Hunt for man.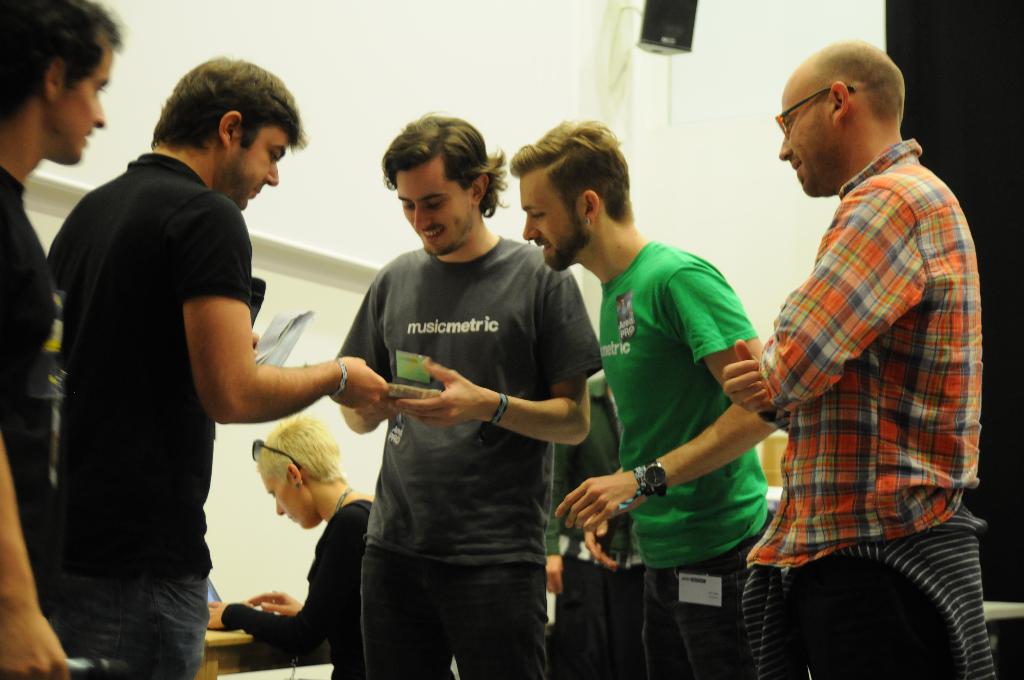
Hunted down at 725:15:990:659.
